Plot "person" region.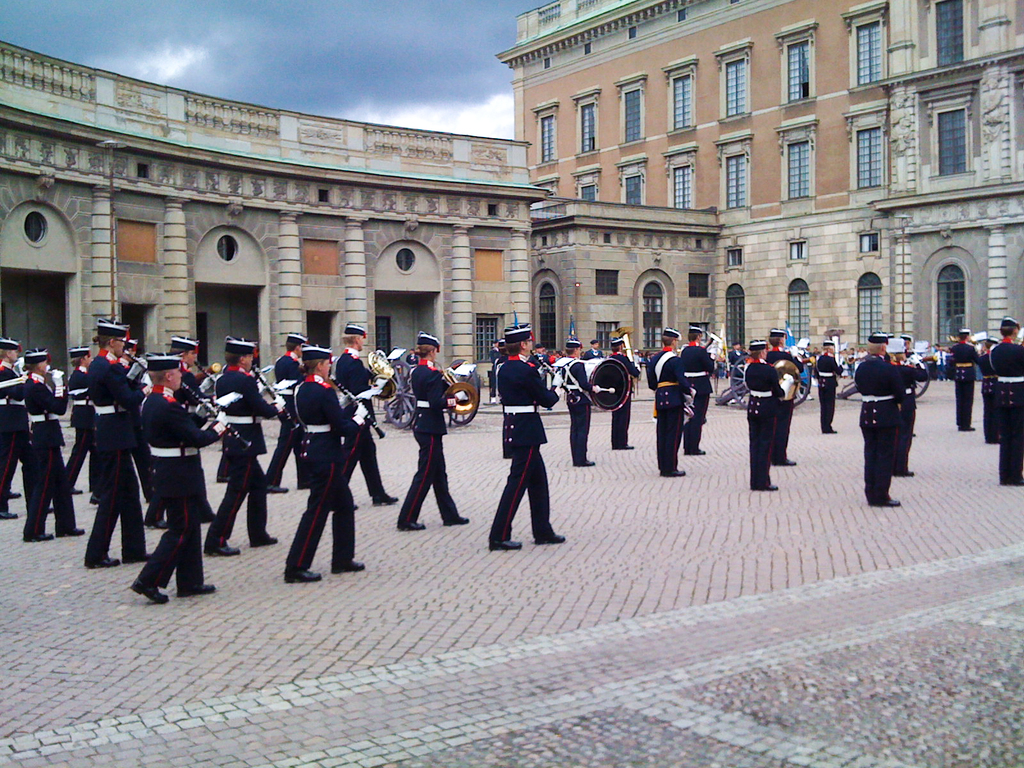
Plotted at bbox=[410, 328, 469, 527].
